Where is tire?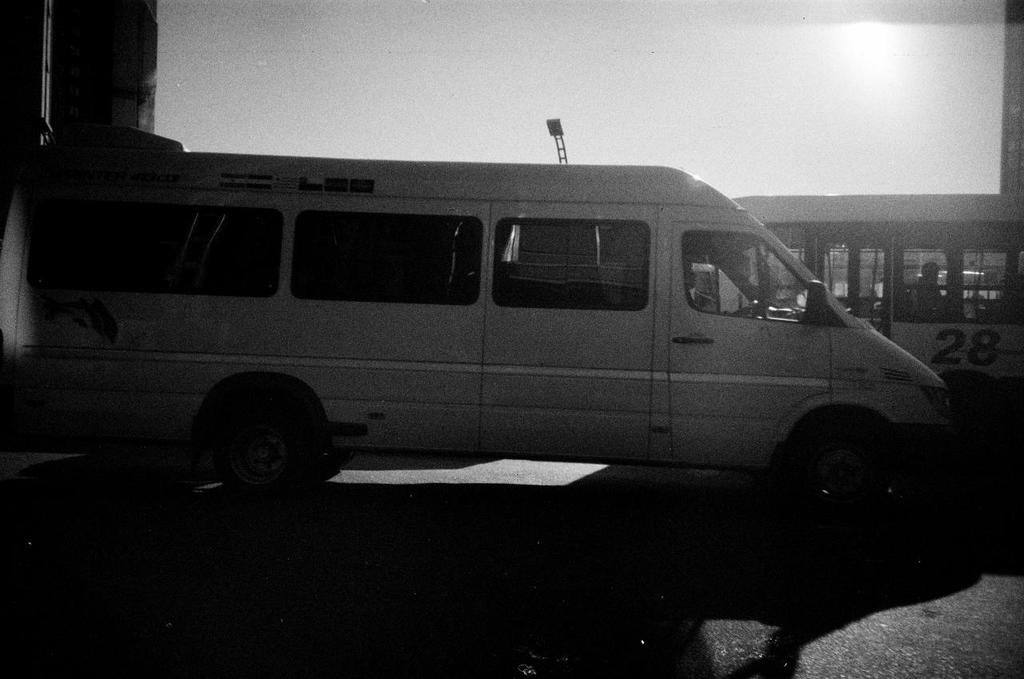
Rect(782, 421, 893, 521).
